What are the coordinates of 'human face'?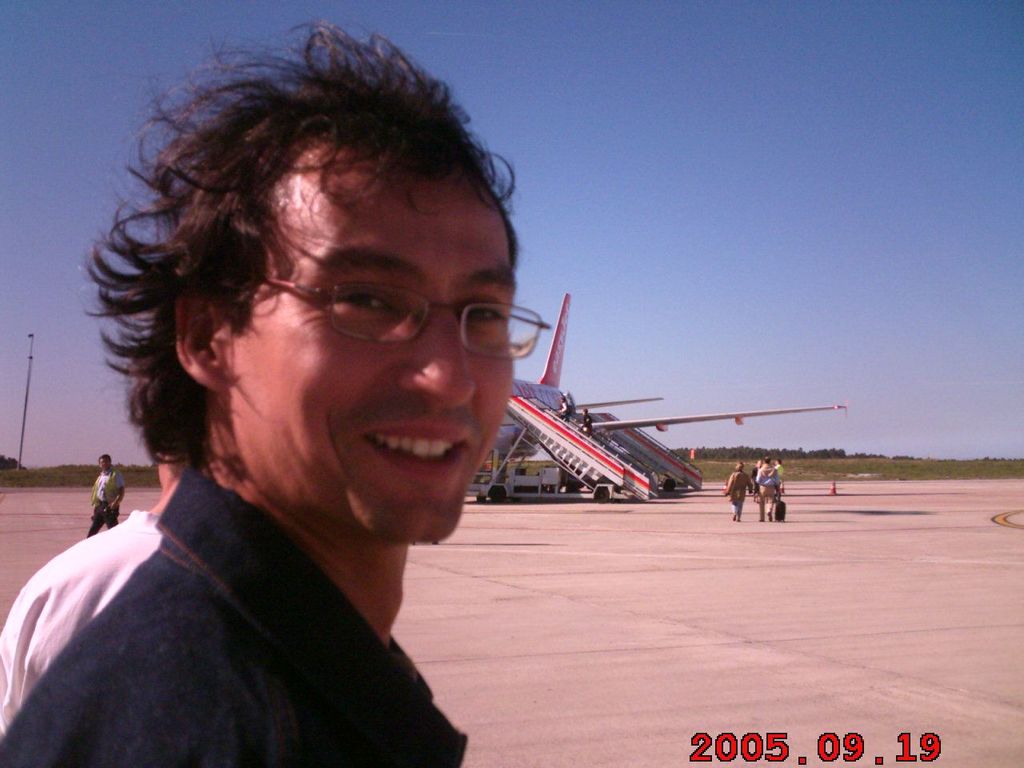
select_region(235, 184, 517, 544).
